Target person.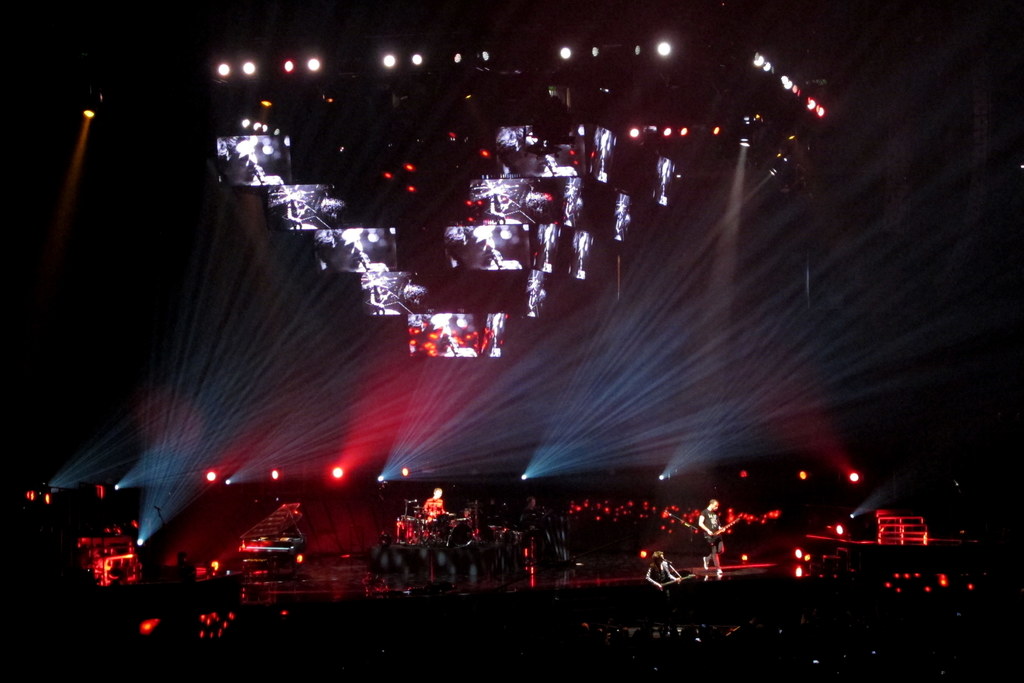
Target region: region(418, 486, 452, 520).
